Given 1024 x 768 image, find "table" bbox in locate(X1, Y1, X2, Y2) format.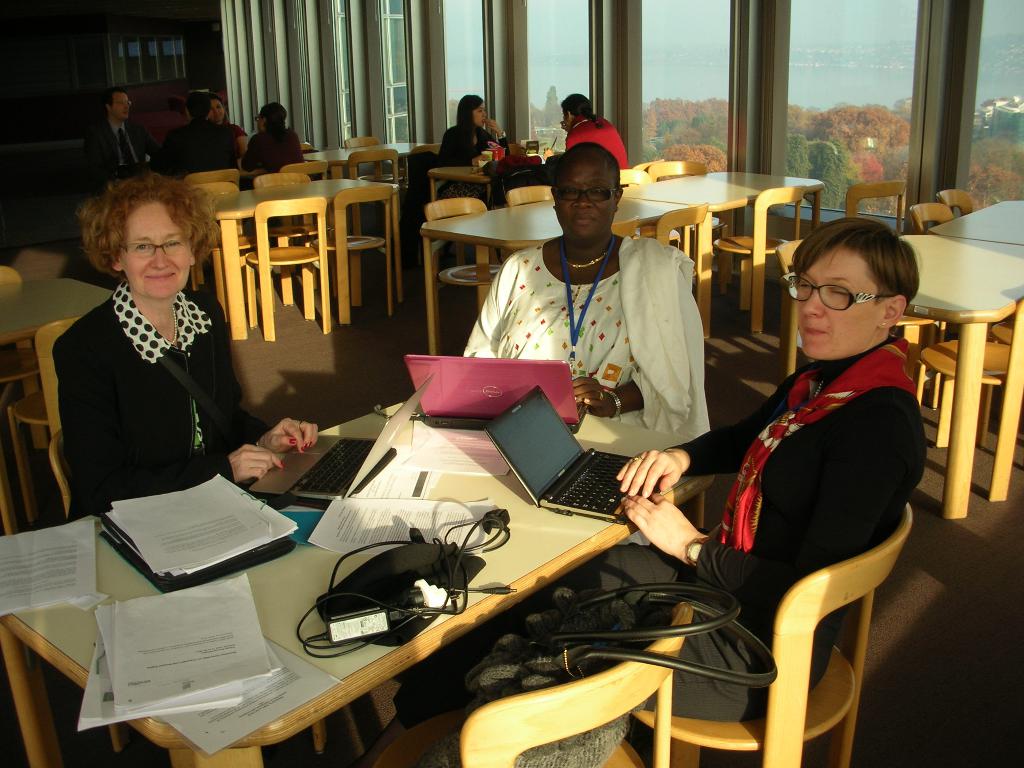
locate(930, 202, 1023, 245).
